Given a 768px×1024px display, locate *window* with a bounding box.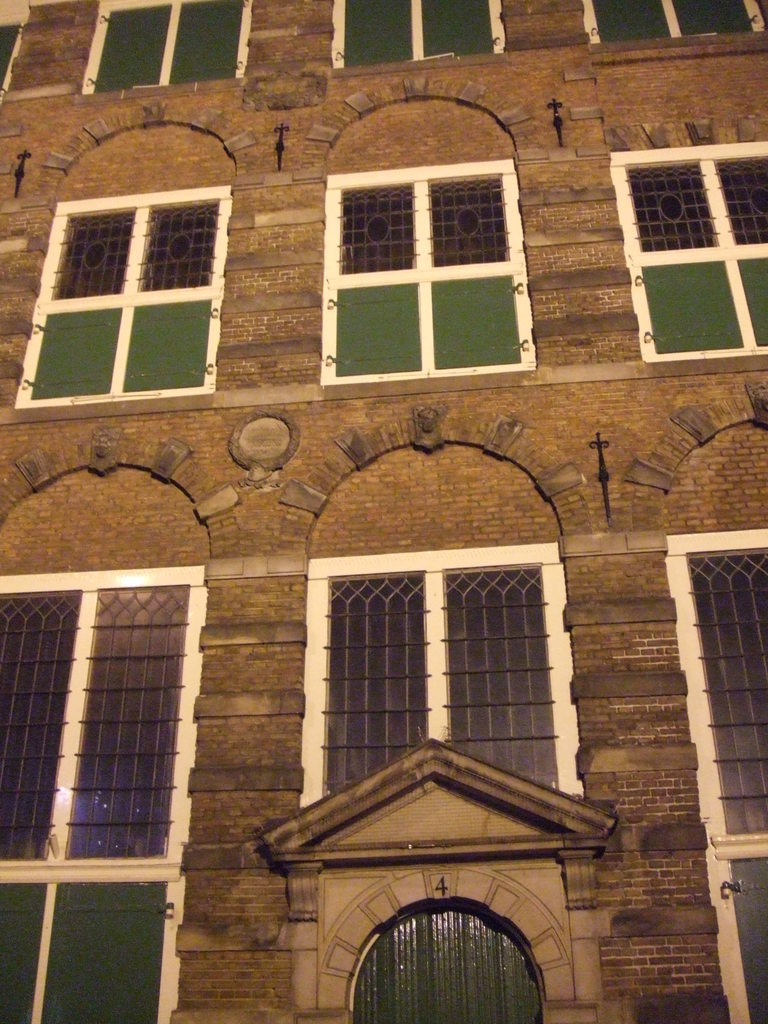
Located: 324 0 508 74.
